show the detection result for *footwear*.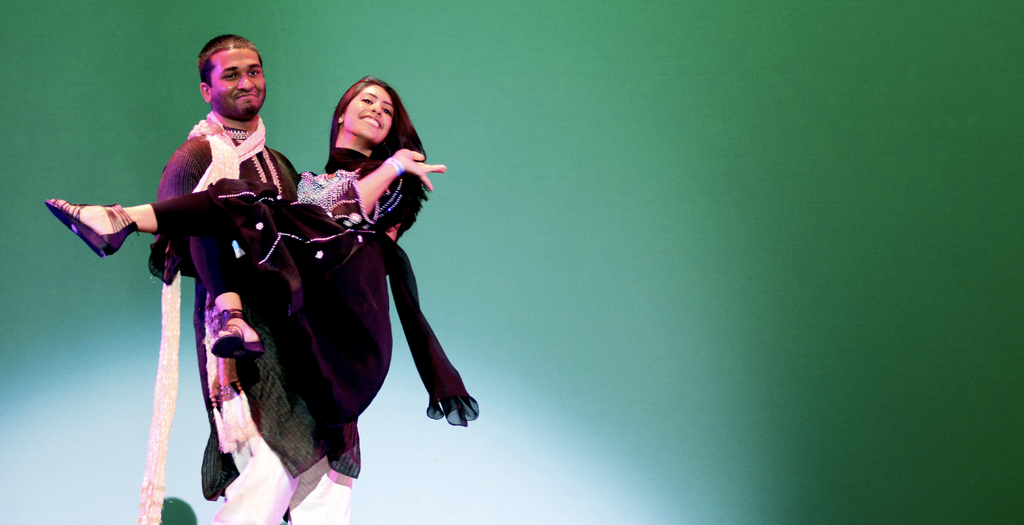
215,309,268,361.
